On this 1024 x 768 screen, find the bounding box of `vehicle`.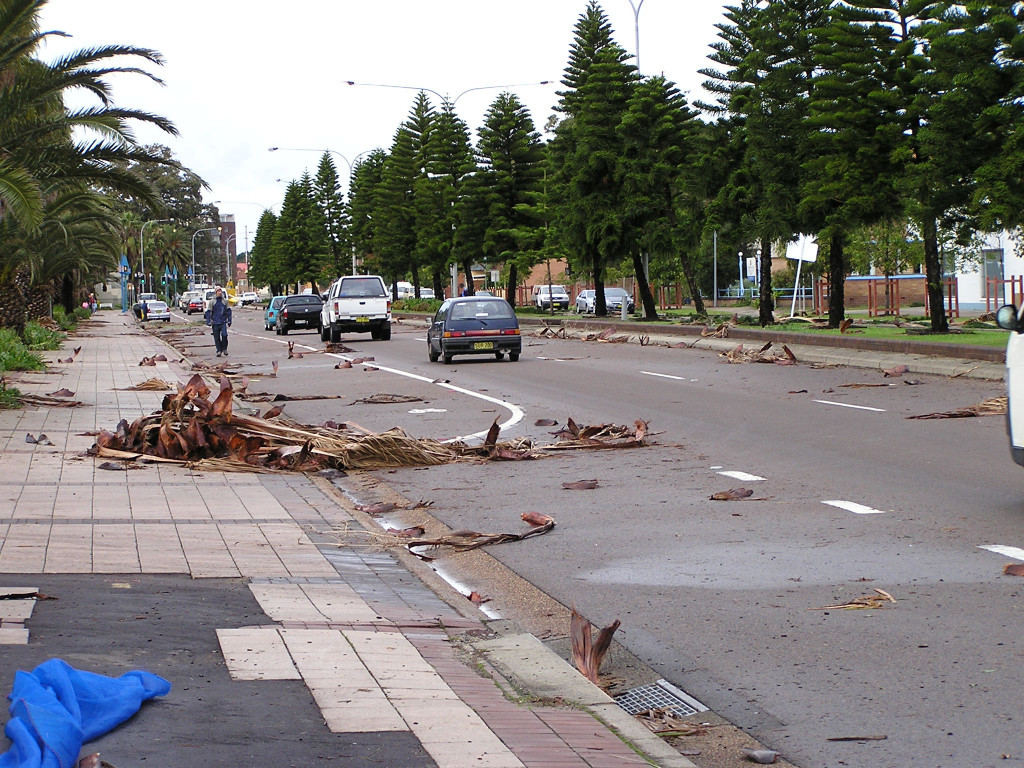
Bounding box: (left=184, top=296, right=202, bottom=317).
